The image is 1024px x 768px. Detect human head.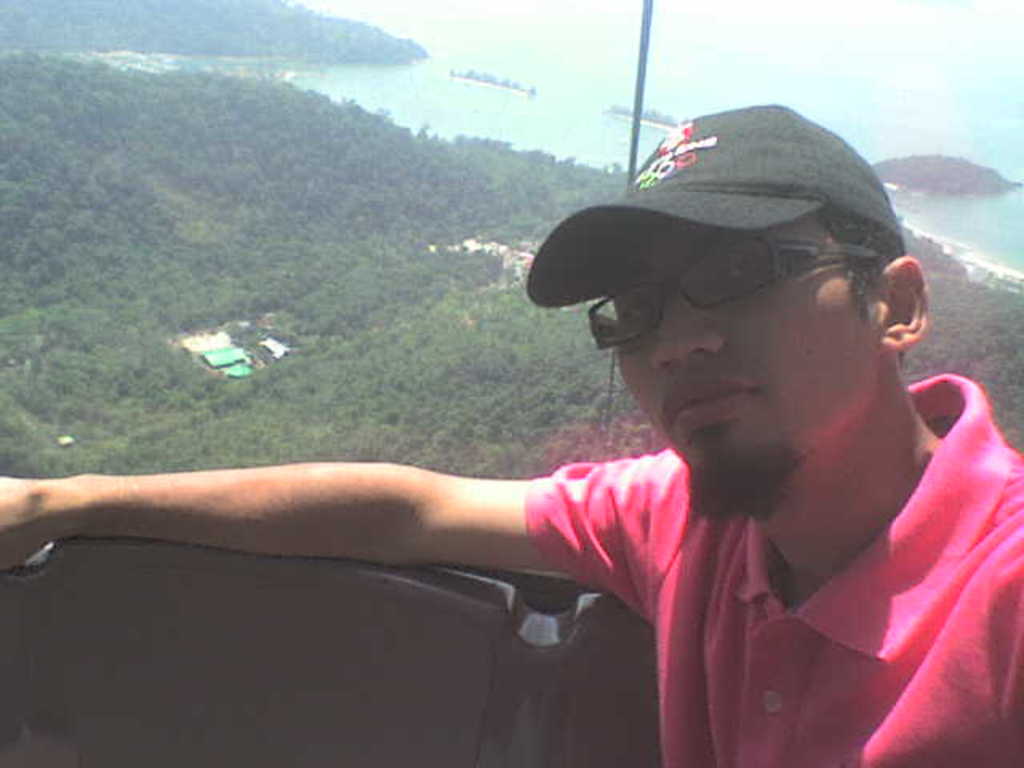
Detection: left=530, top=112, right=928, bottom=514.
